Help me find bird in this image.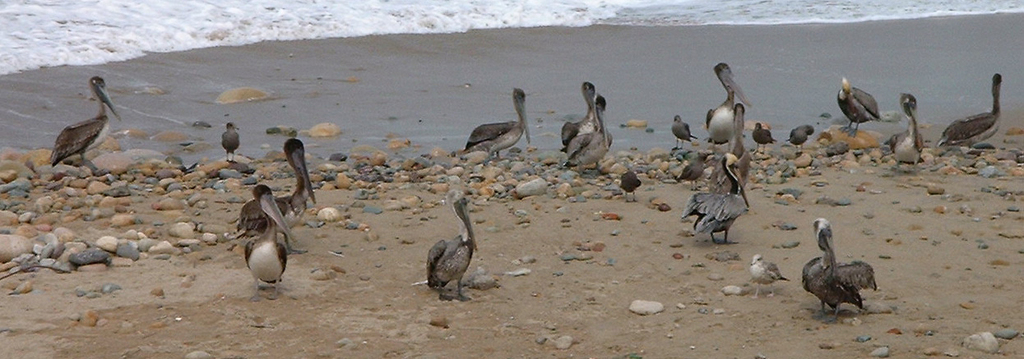
Found it: left=239, top=142, right=317, bottom=237.
